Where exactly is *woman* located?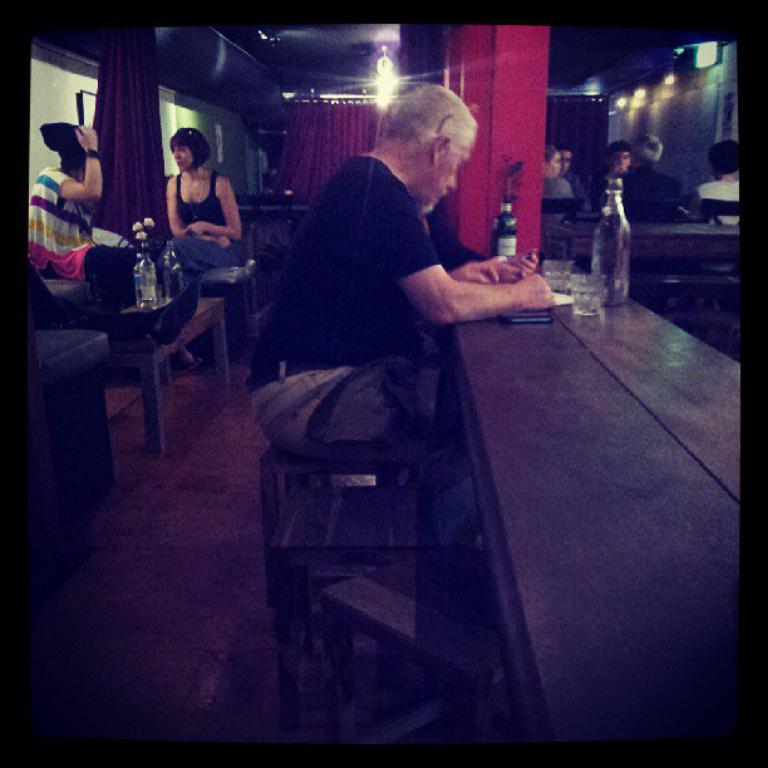
Its bounding box is <box>698,143,737,225</box>.
